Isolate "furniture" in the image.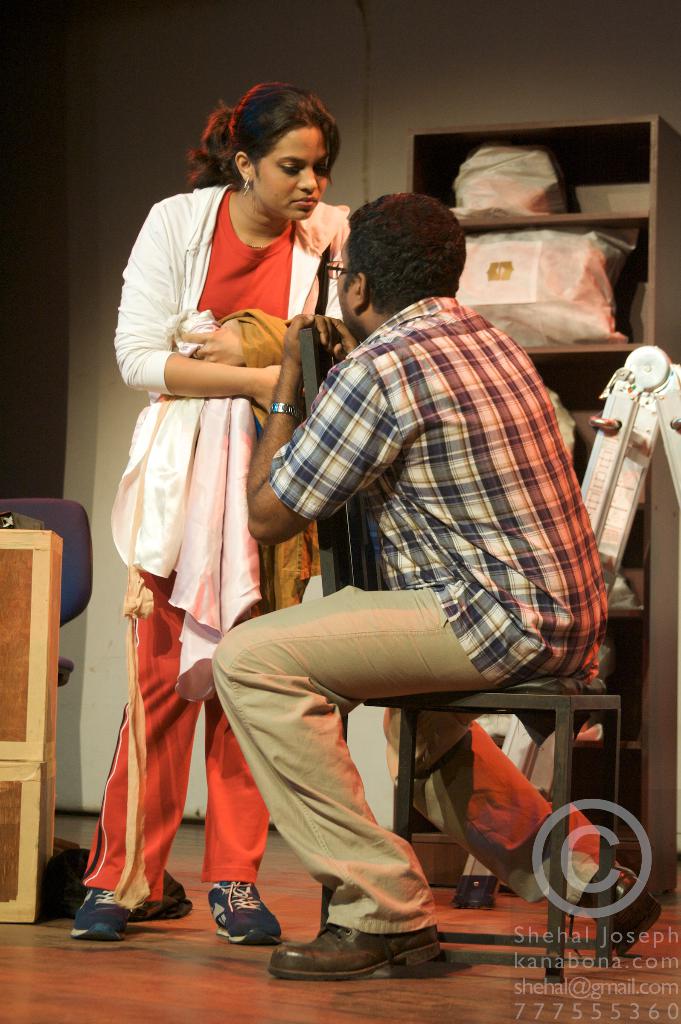
Isolated region: <bbox>0, 528, 62, 922</bbox>.
